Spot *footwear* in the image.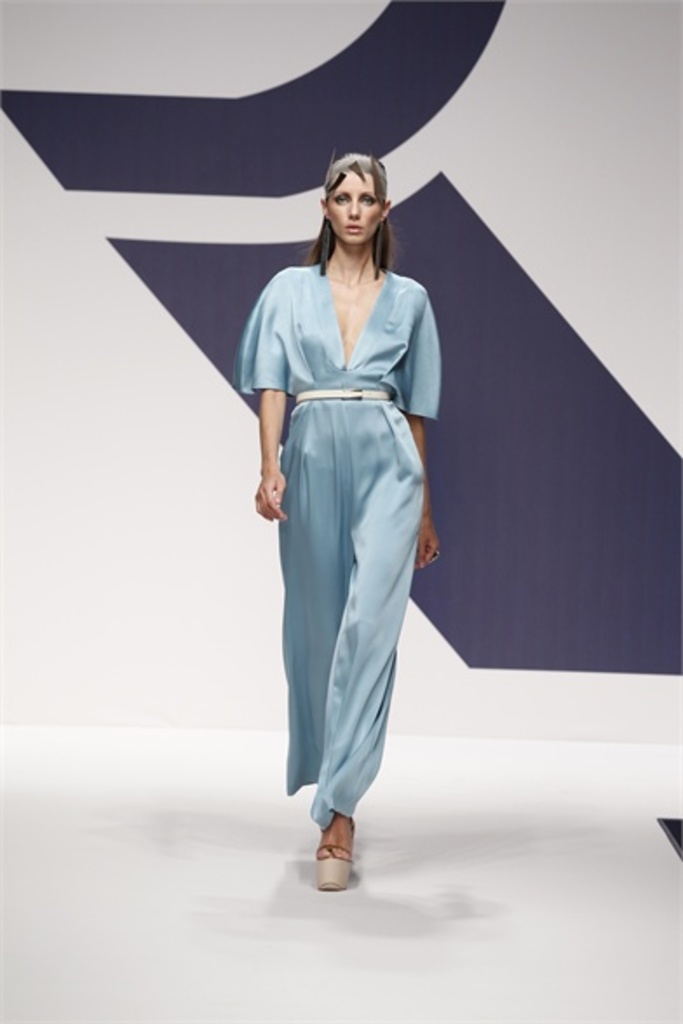
*footwear* found at (315, 839, 354, 892).
